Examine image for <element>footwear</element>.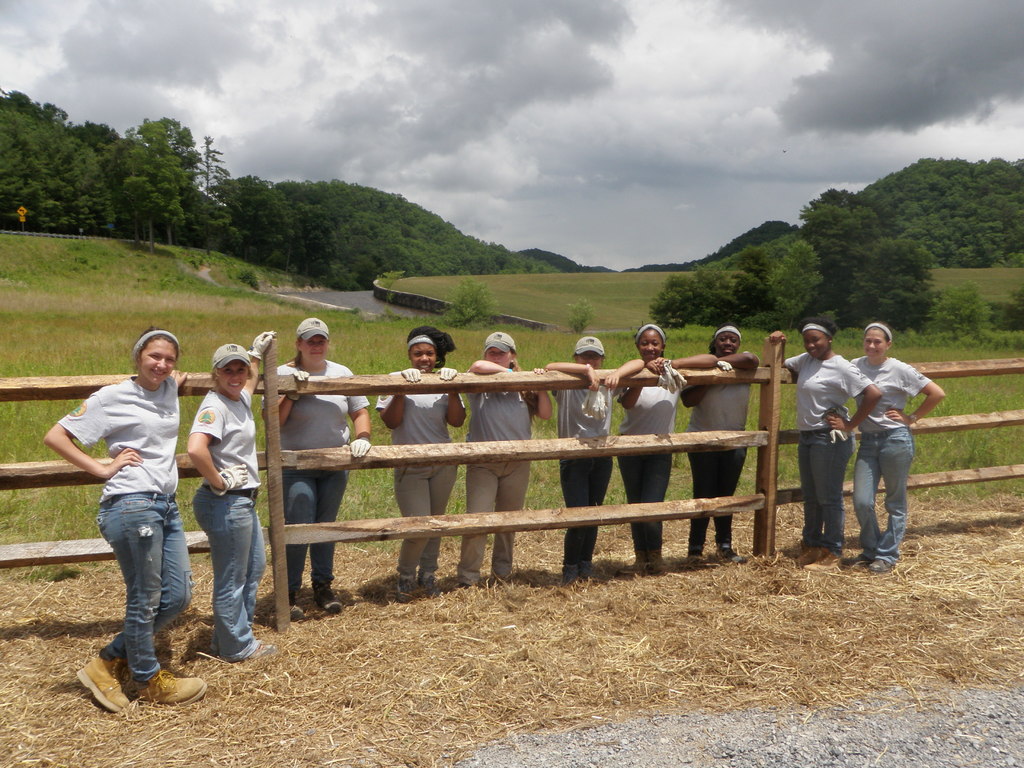
Examination result: crop(233, 641, 276, 665).
